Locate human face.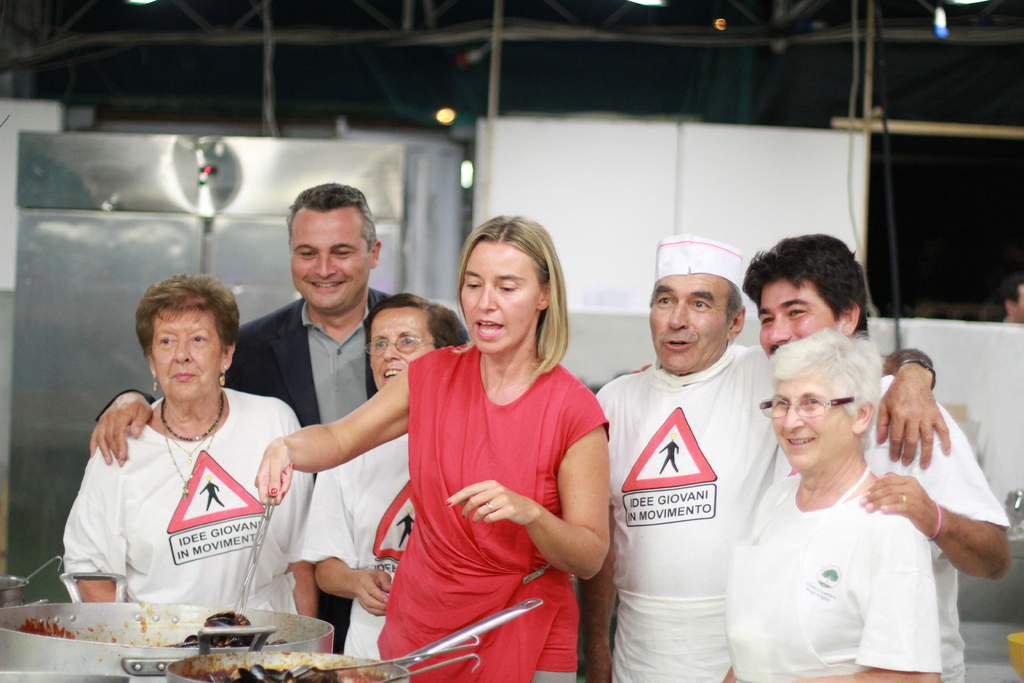
Bounding box: Rect(753, 278, 834, 358).
